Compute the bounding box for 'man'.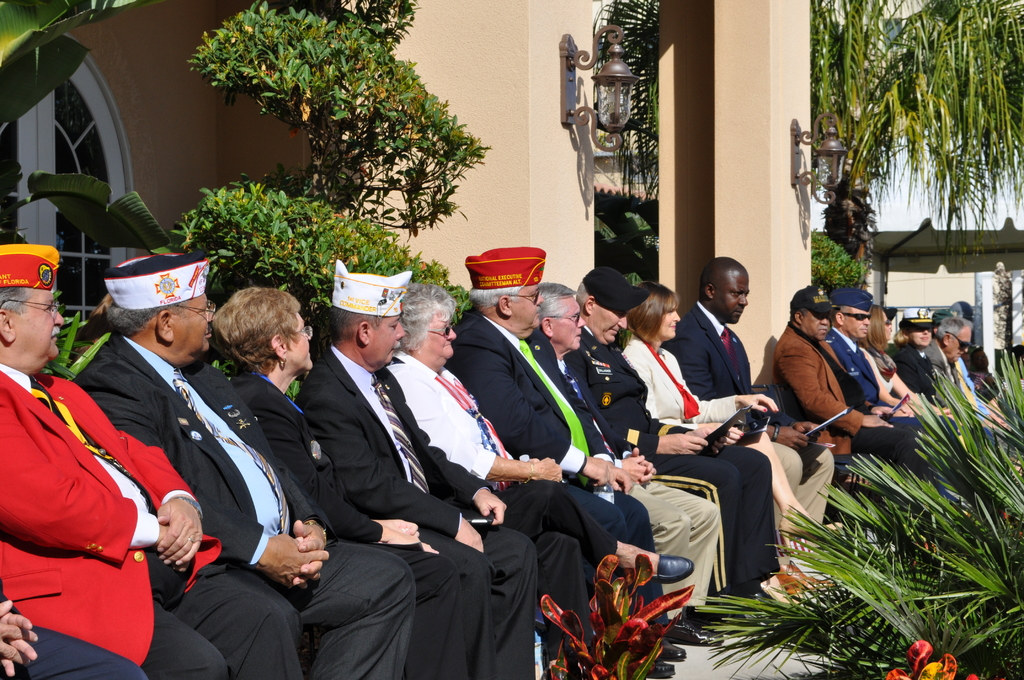
locate(535, 280, 724, 652).
